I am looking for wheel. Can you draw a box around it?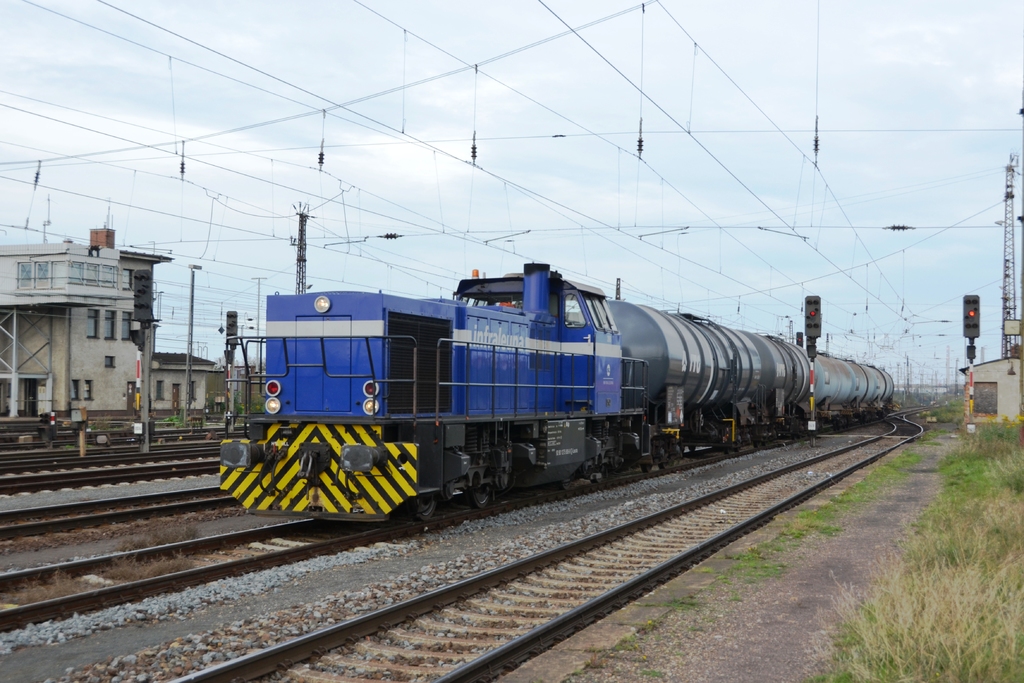
Sure, the bounding box is (x1=413, y1=502, x2=435, y2=520).
